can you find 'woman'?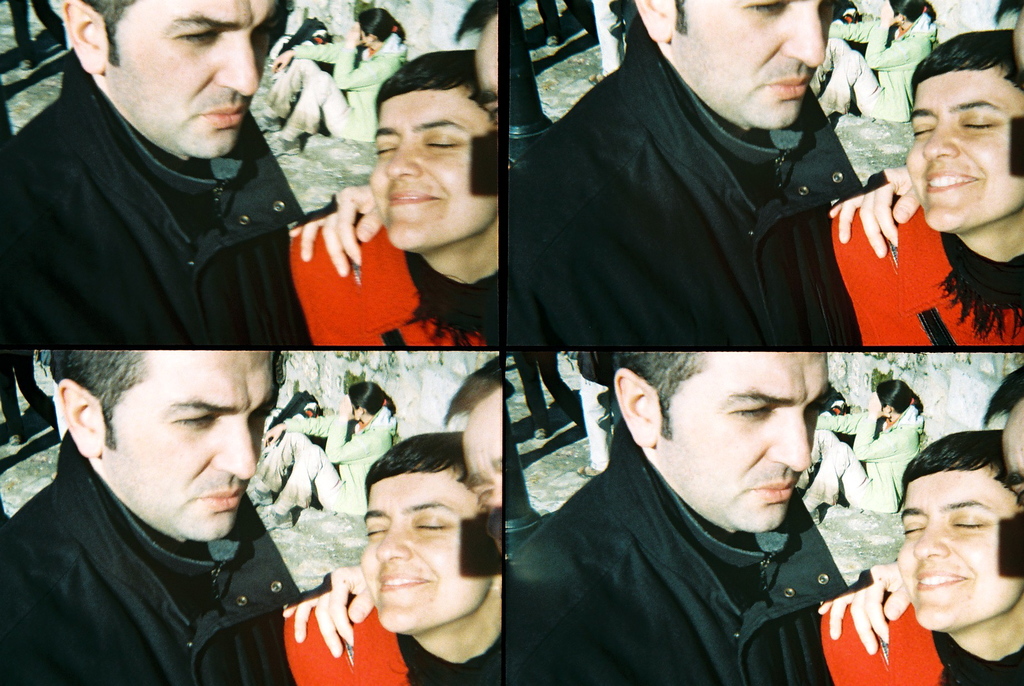
Yes, bounding box: bbox=(255, 8, 406, 156).
